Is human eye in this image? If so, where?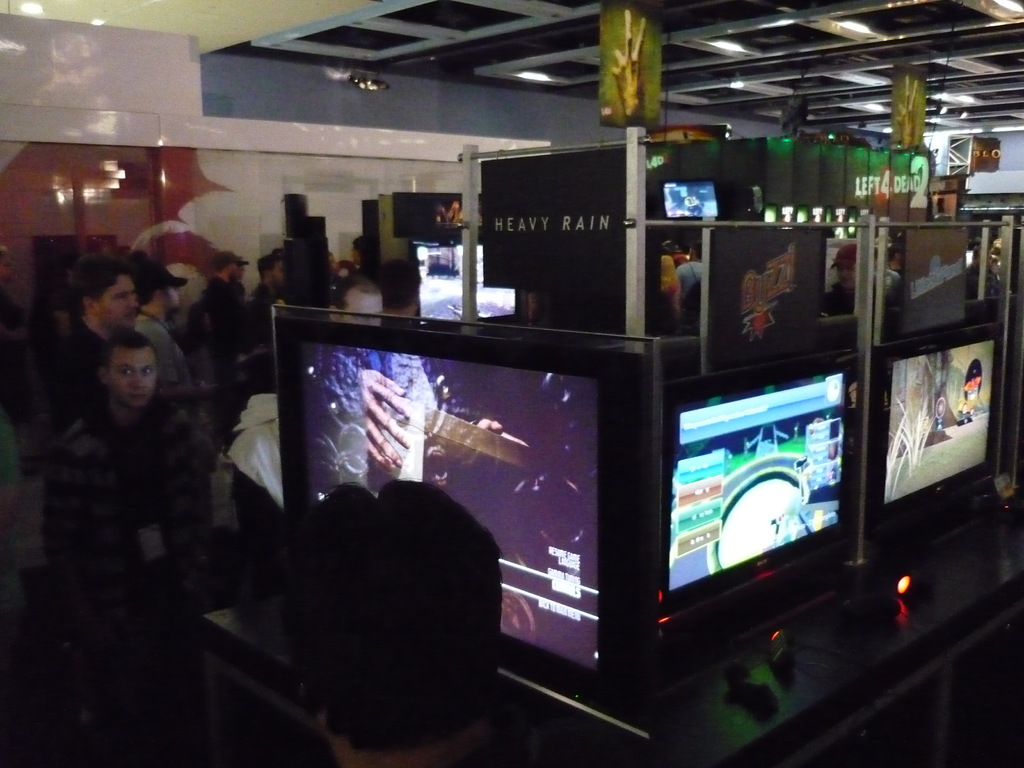
Yes, at bbox=[139, 369, 155, 379].
